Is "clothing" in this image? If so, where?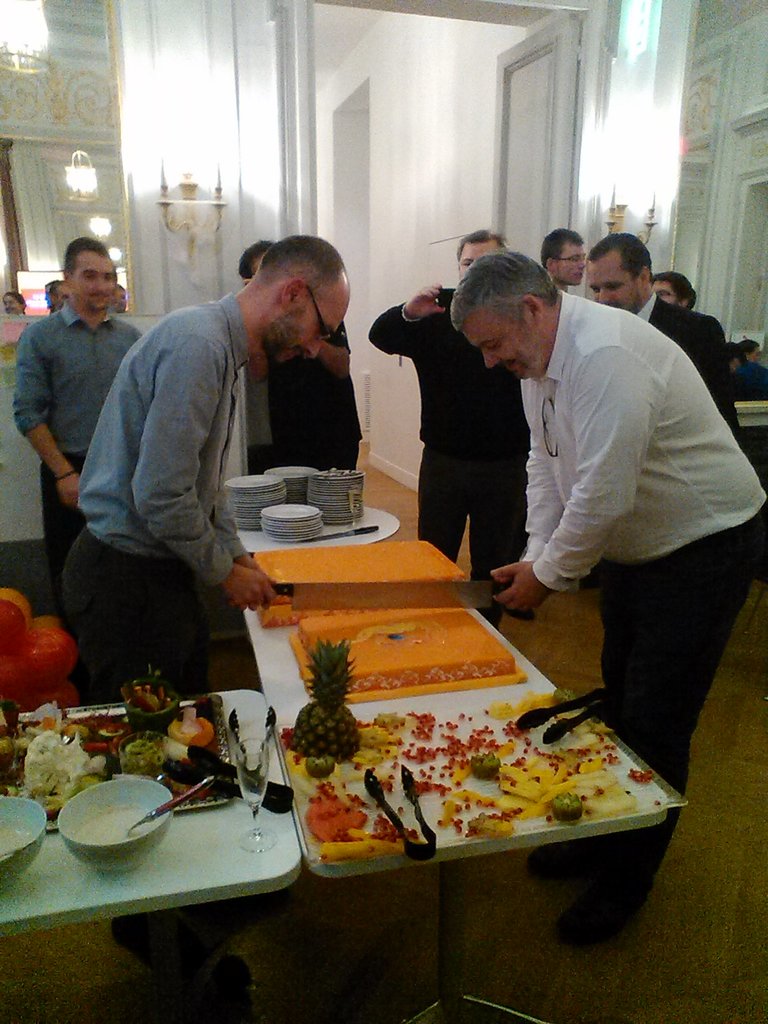
Yes, at rect(524, 293, 767, 593).
